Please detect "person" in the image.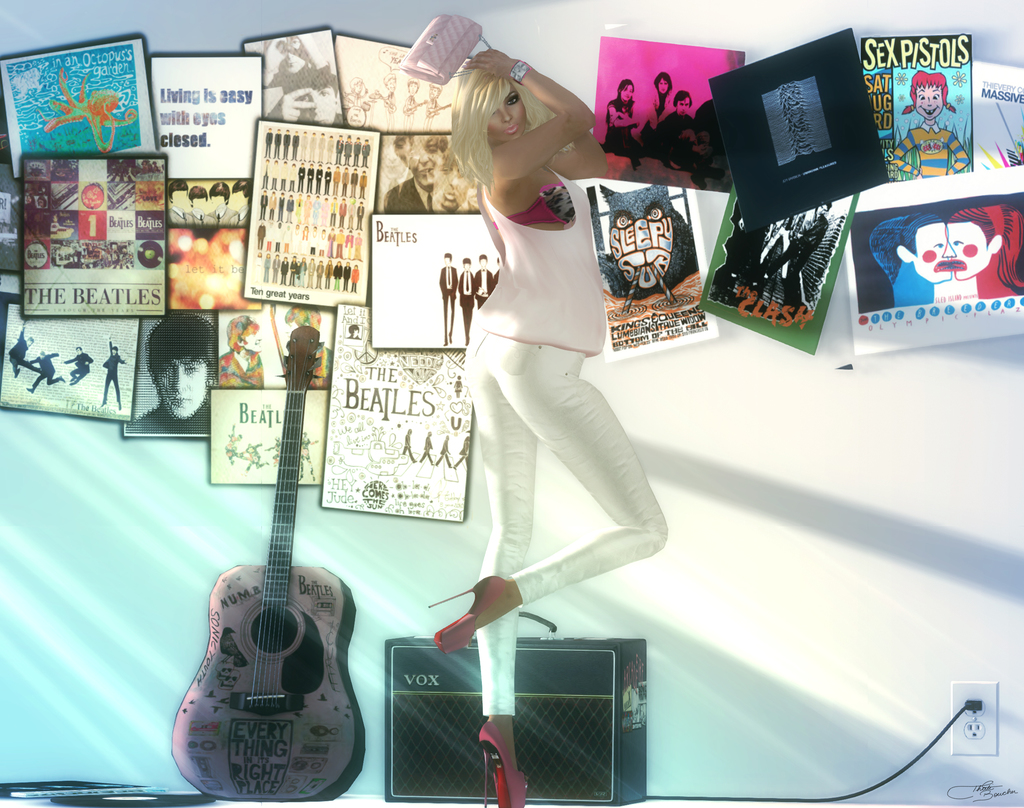
BBox(435, 153, 470, 215).
